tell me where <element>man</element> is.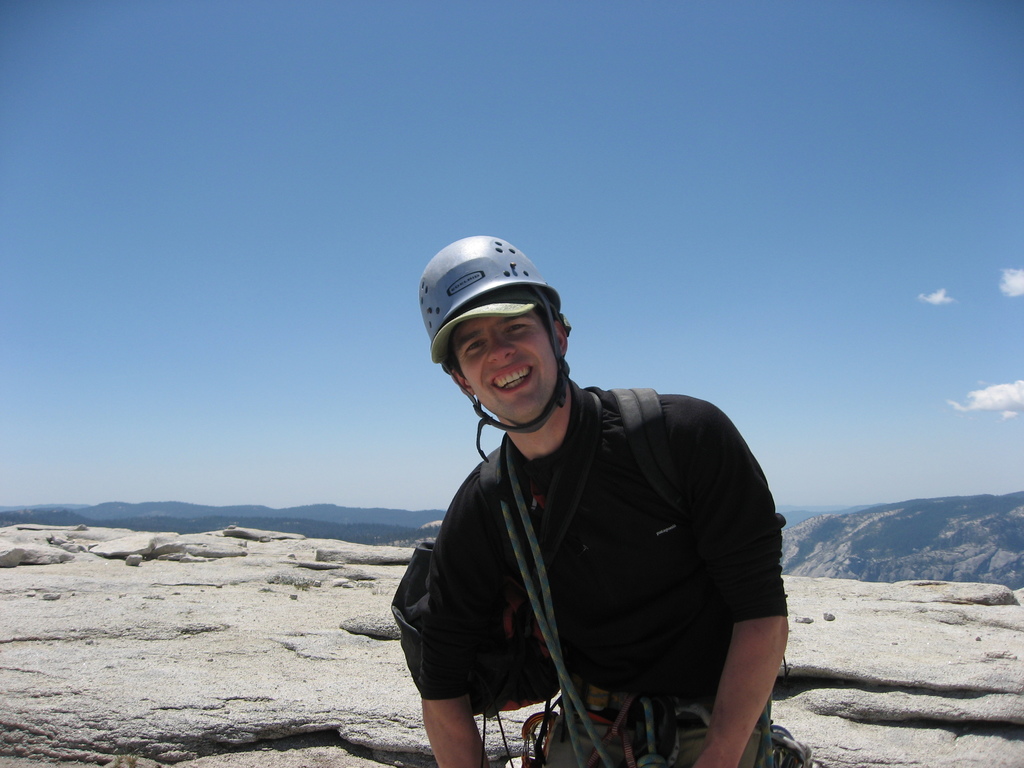
<element>man</element> is at [385,248,792,767].
